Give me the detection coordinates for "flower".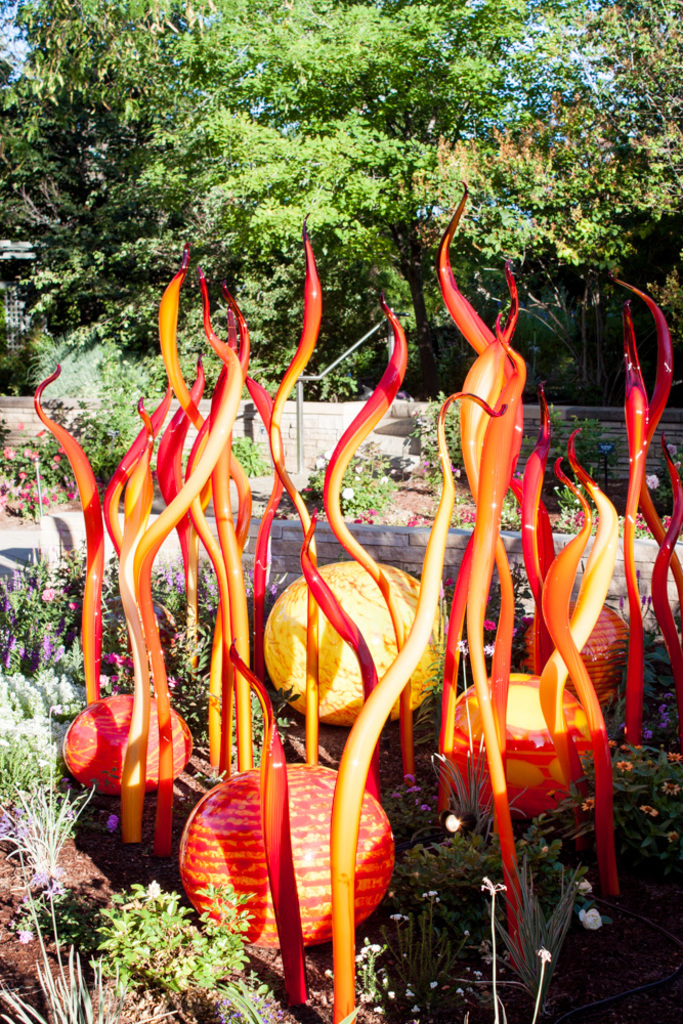
crop(578, 796, 594, 815).
